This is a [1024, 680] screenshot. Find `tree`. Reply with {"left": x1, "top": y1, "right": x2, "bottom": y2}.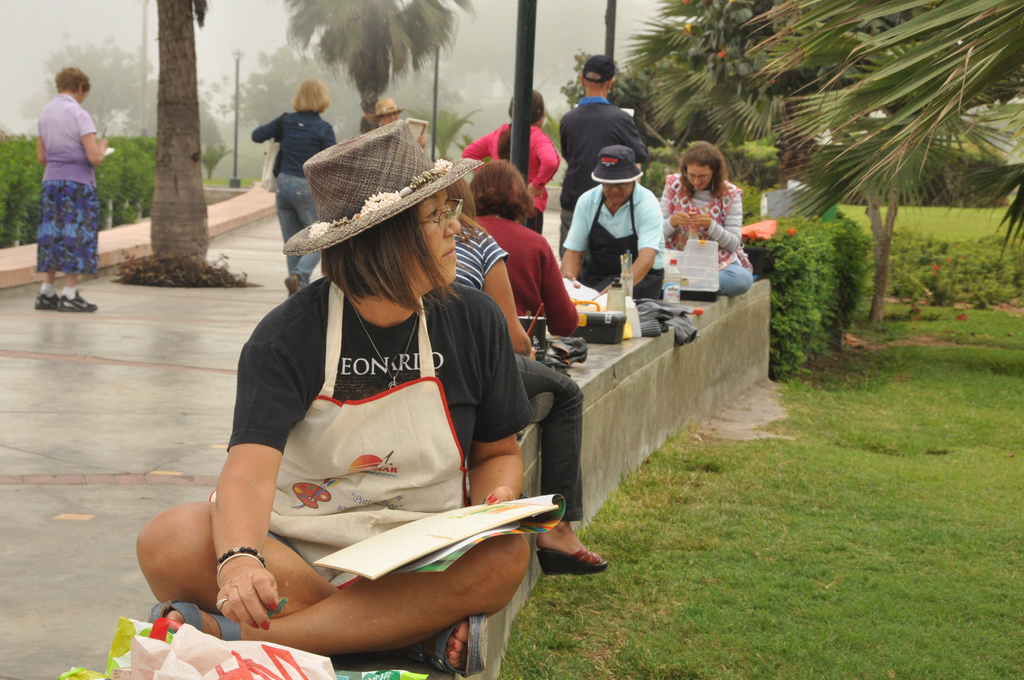
{"left": 16, "top": 33, "right": 151, "bottom": 141}.
